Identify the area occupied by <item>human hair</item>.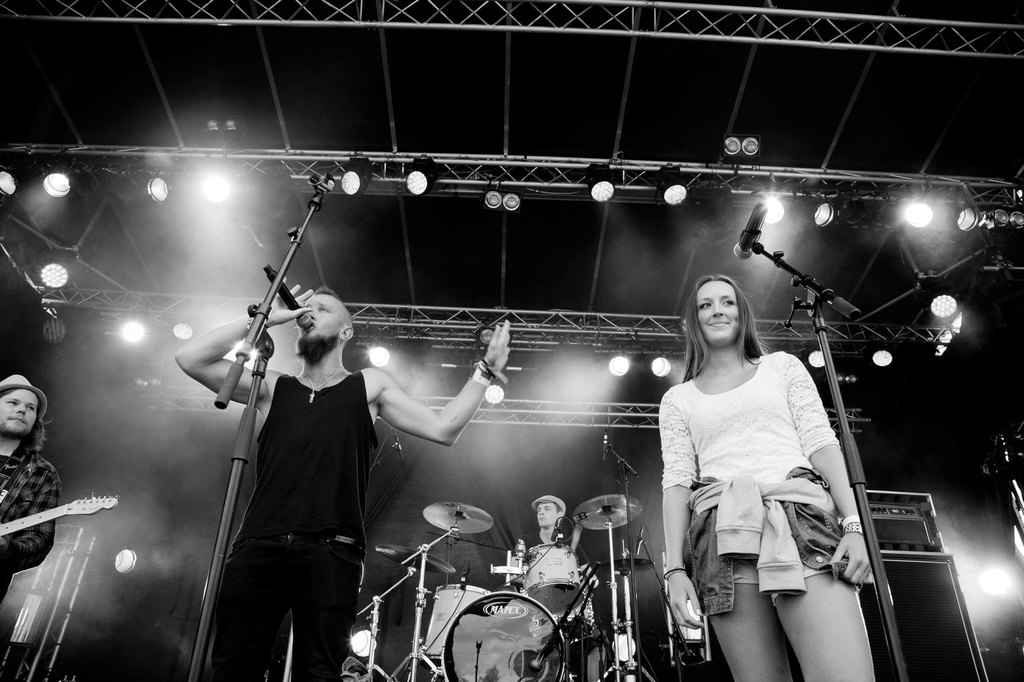
Area: (315, 282, 342, 301).
